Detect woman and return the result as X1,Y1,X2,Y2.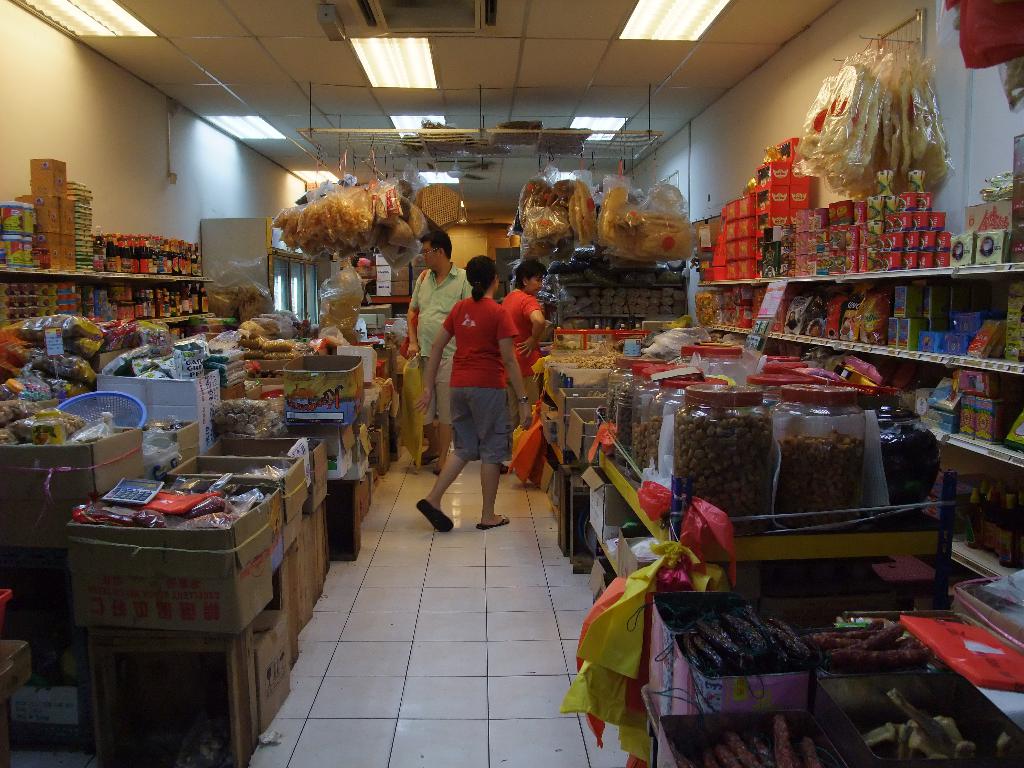
412,255,532,531.
